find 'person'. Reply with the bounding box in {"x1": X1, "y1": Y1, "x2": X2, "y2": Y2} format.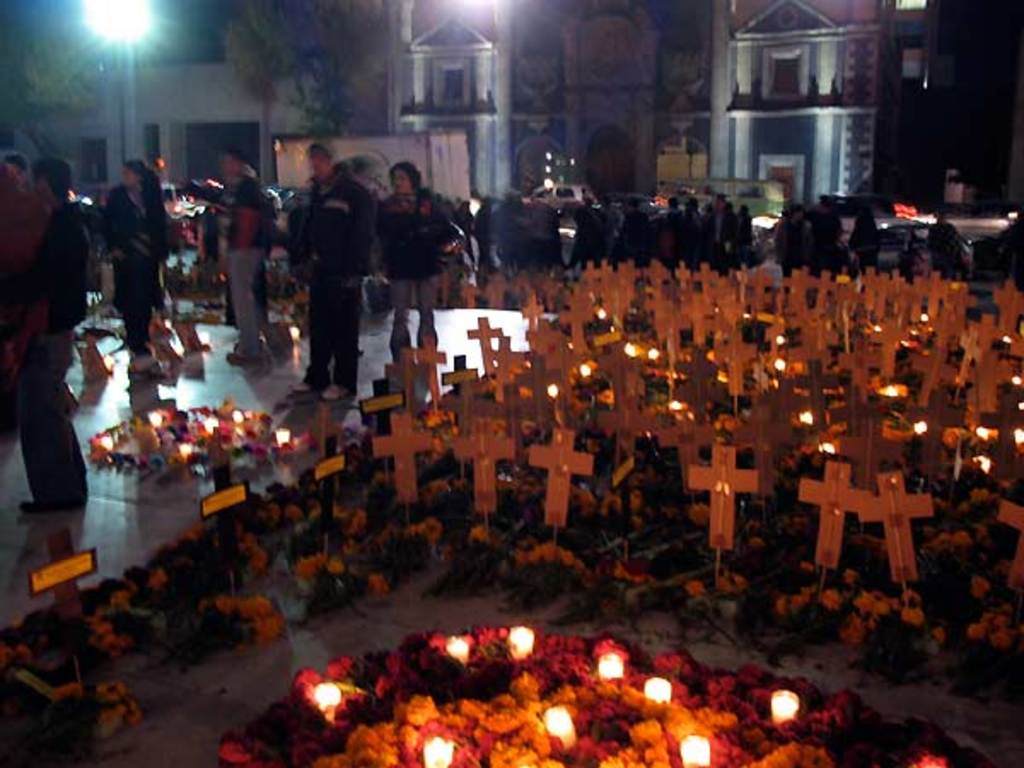
{"x1": 207, "y1": 145, "x2": 275, "y2": 369}.
